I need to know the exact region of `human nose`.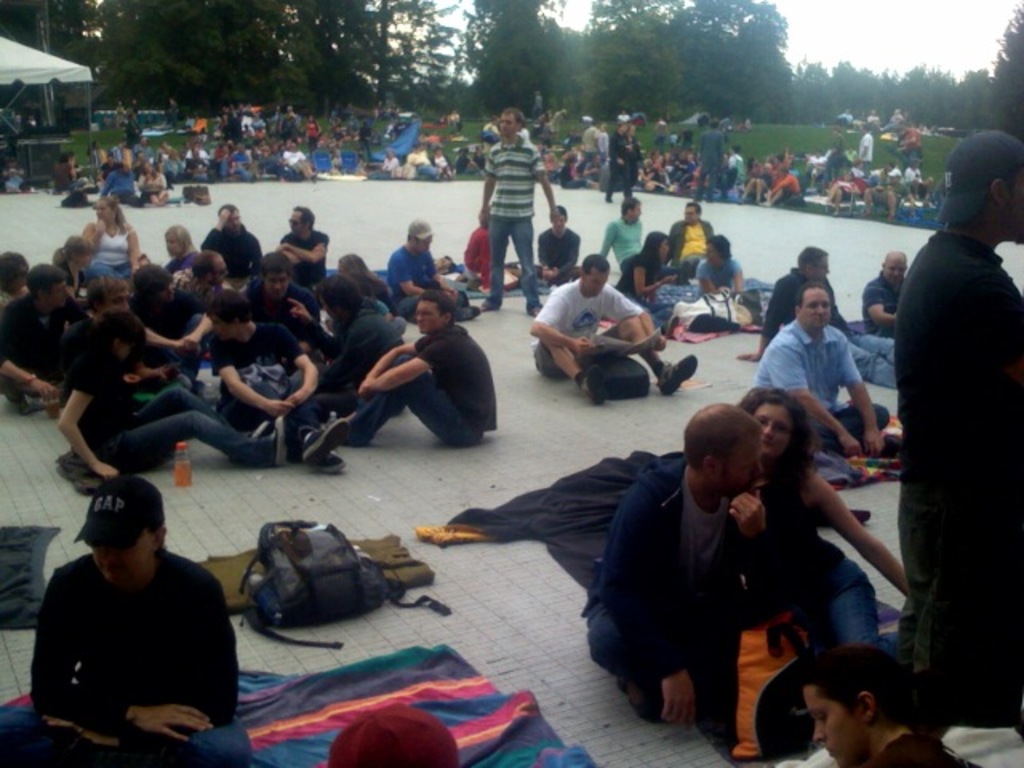
Region: box(765, 424, 774, 435).
